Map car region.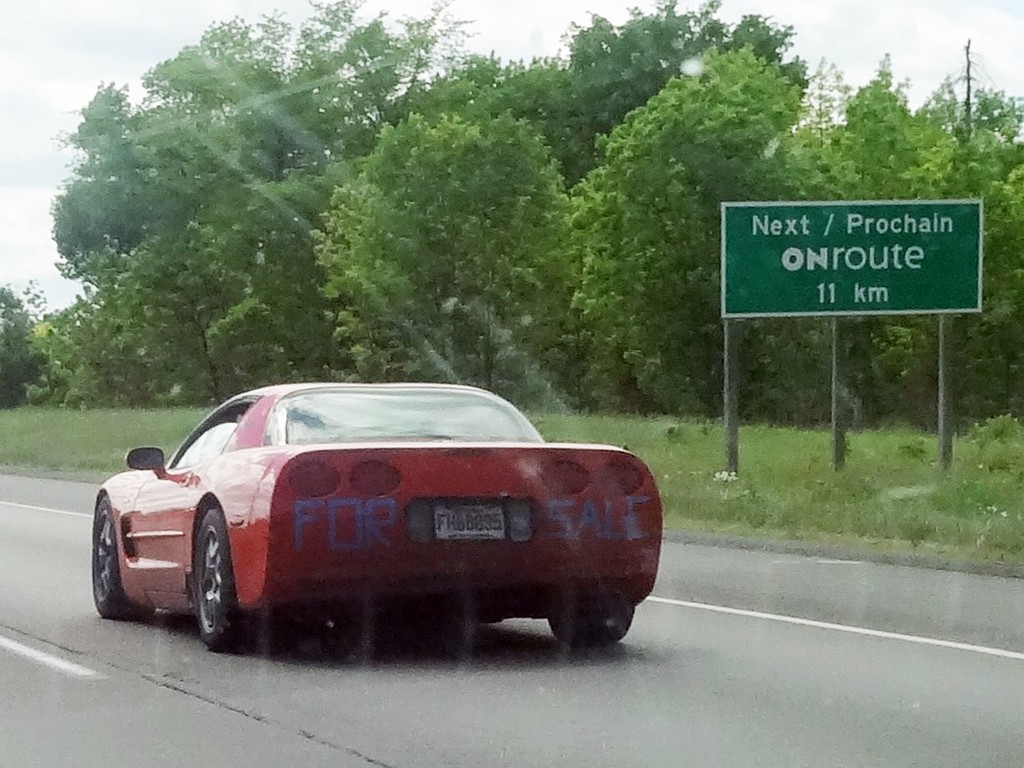
Mapped to 95, 380, 653, 674.
